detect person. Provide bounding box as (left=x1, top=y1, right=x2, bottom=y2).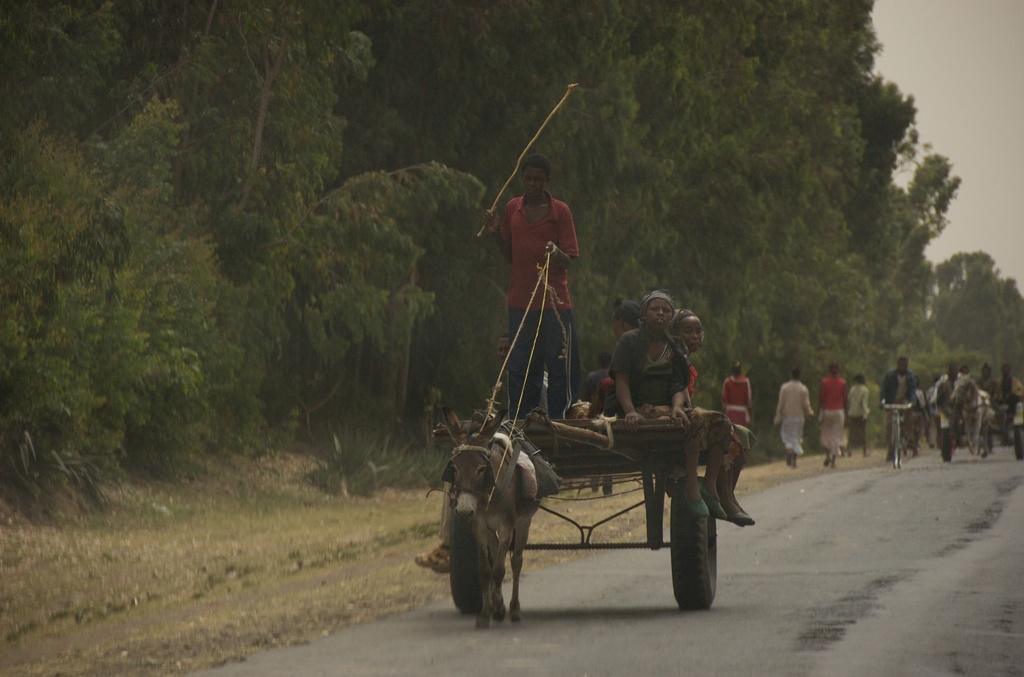
(left=772, top=374, right=810, bottom=459).
